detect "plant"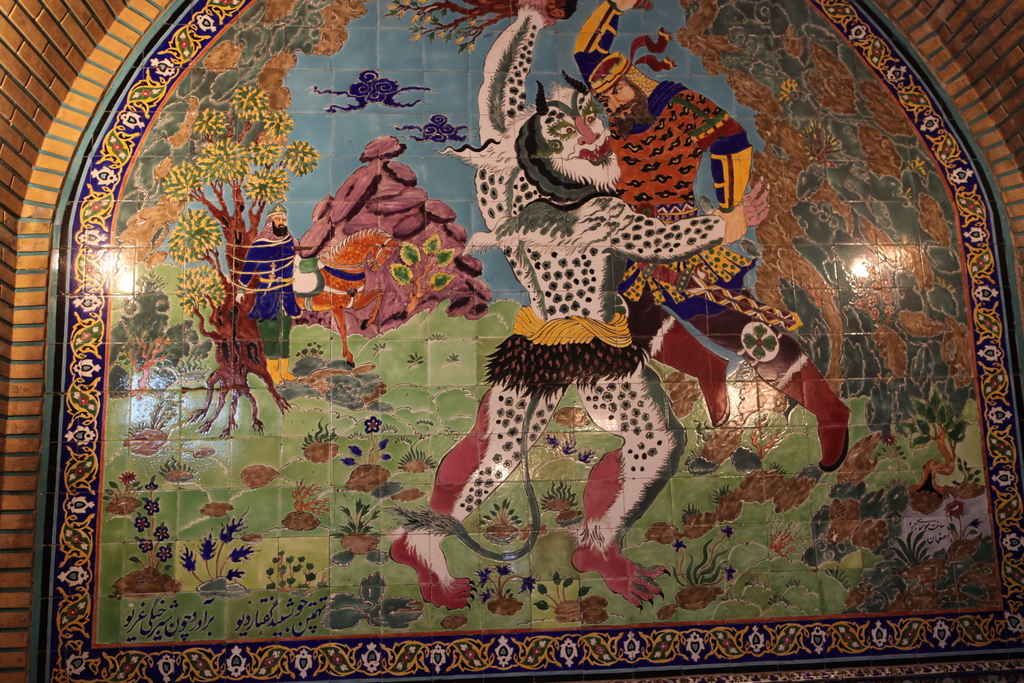
(left=124, top=484, right=180, bottom=571)
